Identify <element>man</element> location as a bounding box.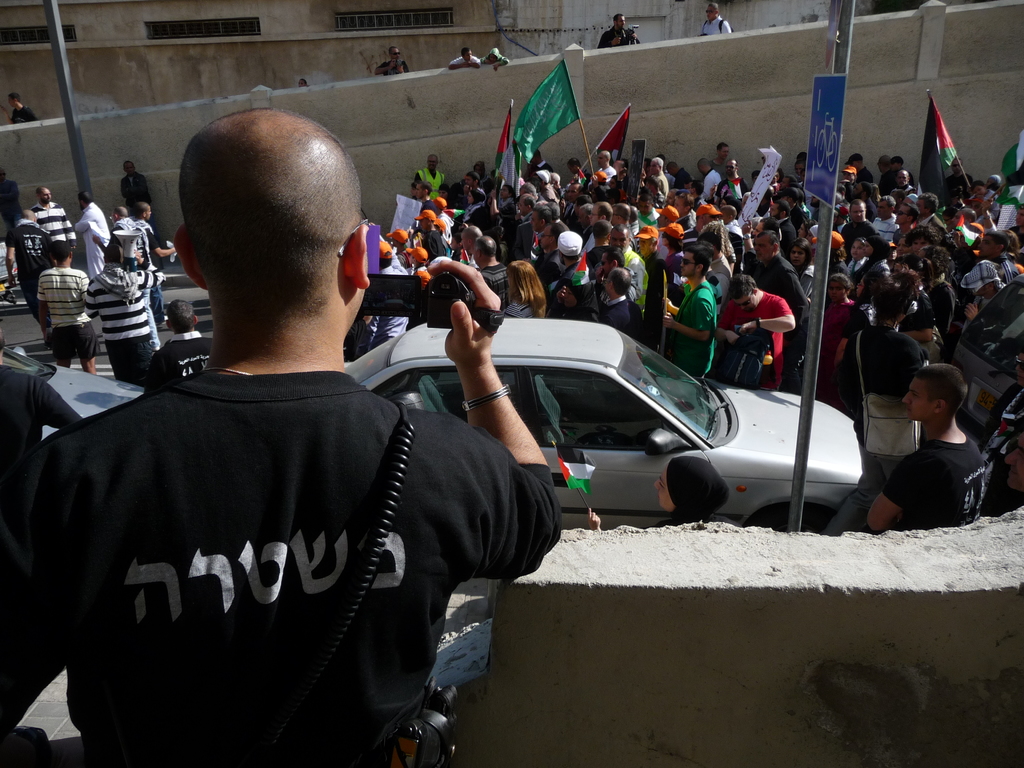
{"x1": 1004, "y1": 427, "x2": 1023, "y2": 494}.
